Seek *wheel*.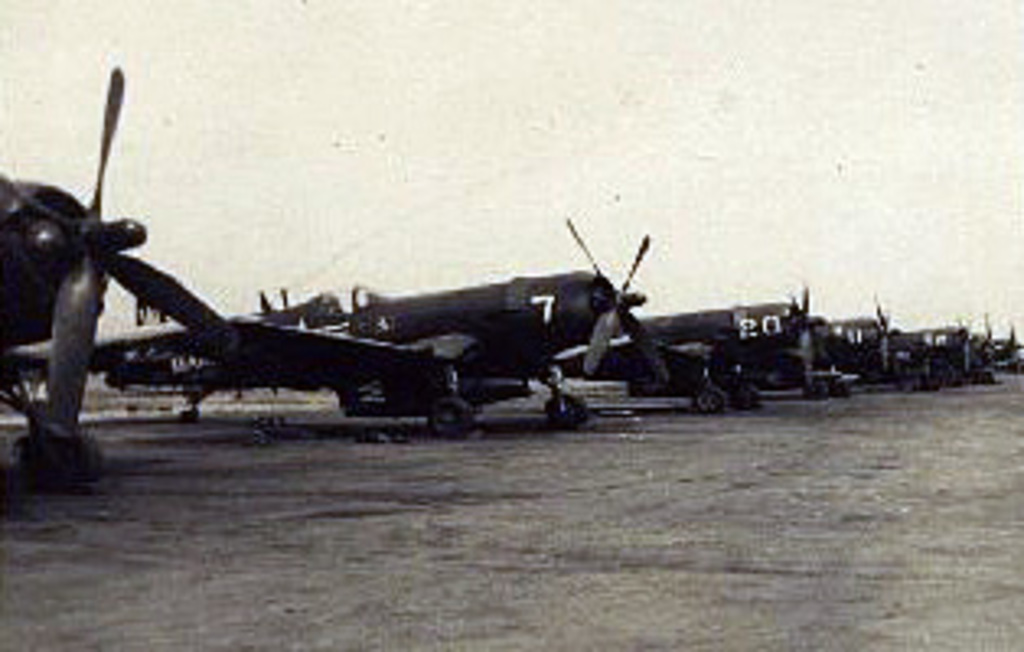
x1=424, y1=398, x2=466, y2=440.
